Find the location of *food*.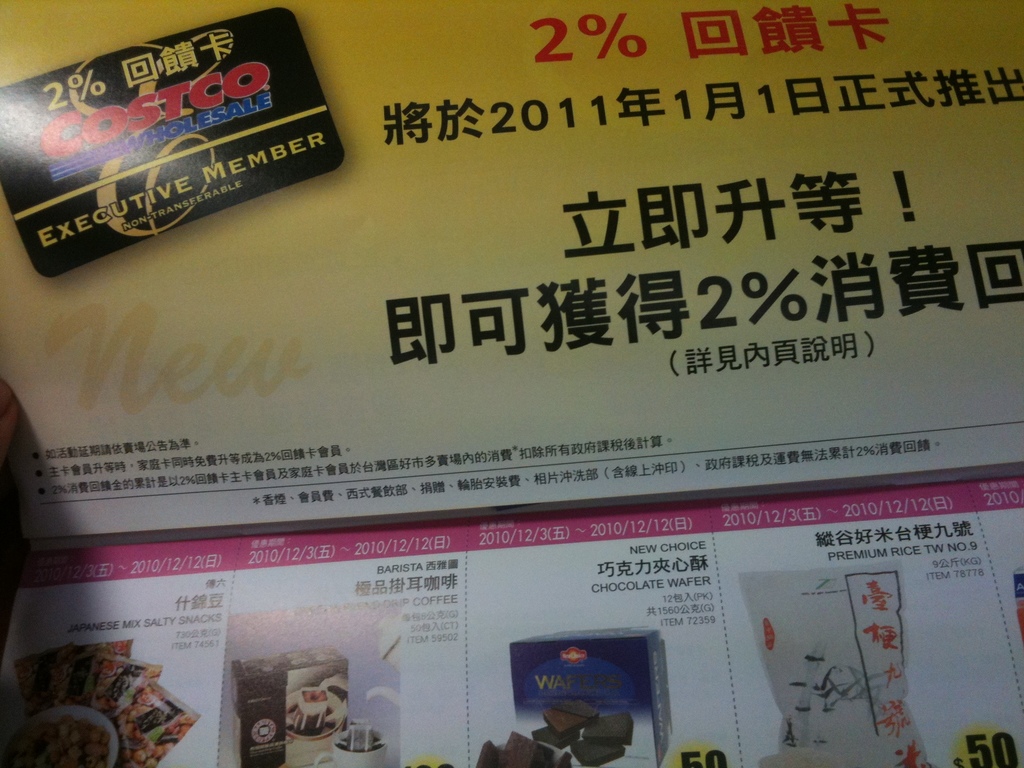
Location: 7, 717, 114, 767.
